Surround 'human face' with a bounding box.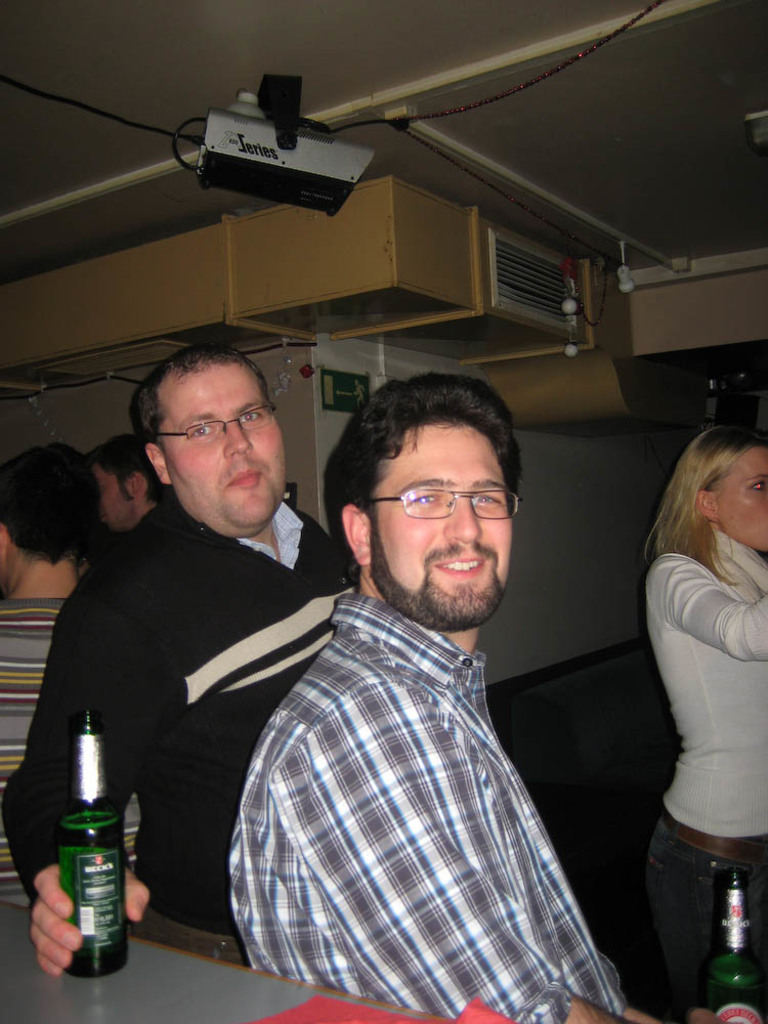
l=89, t=462, r=137, b=519.
